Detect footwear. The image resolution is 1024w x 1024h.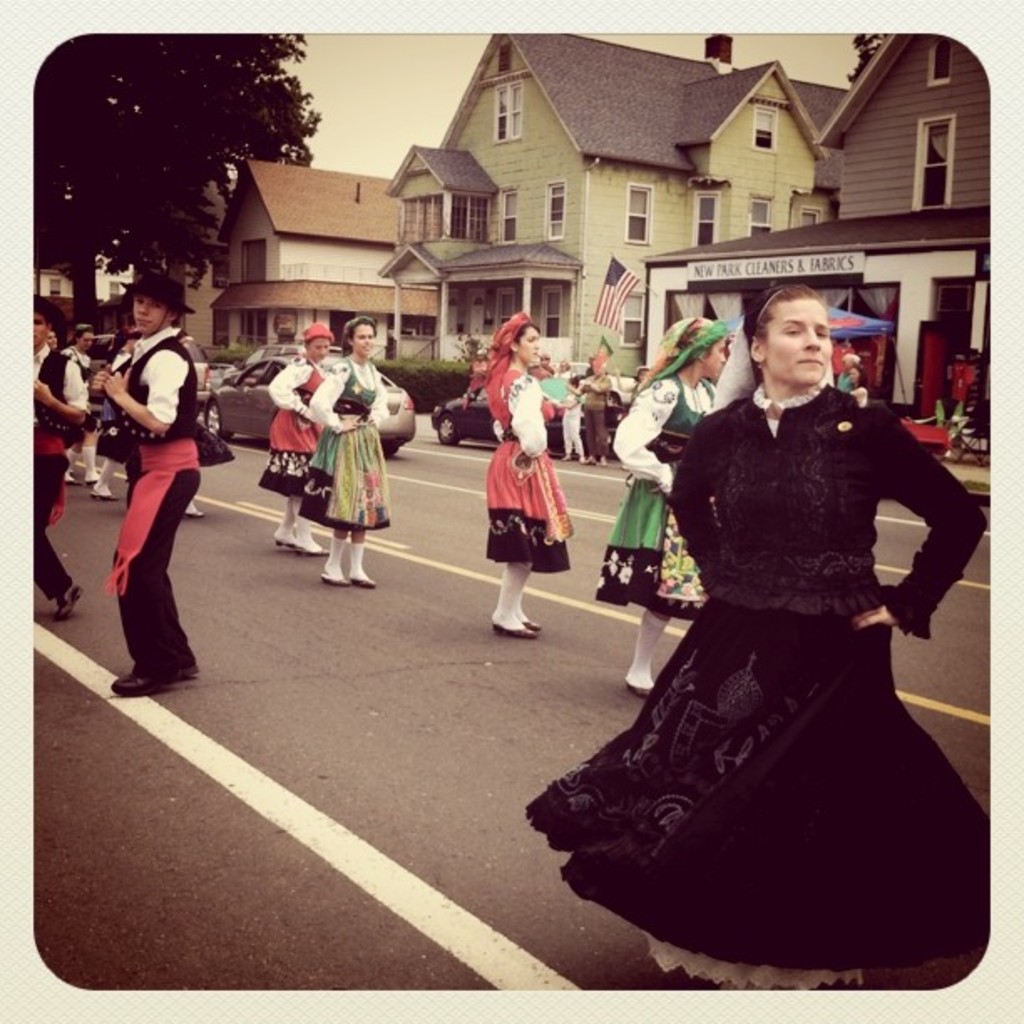
[left=617, top=671, right=656, bottom=704].
